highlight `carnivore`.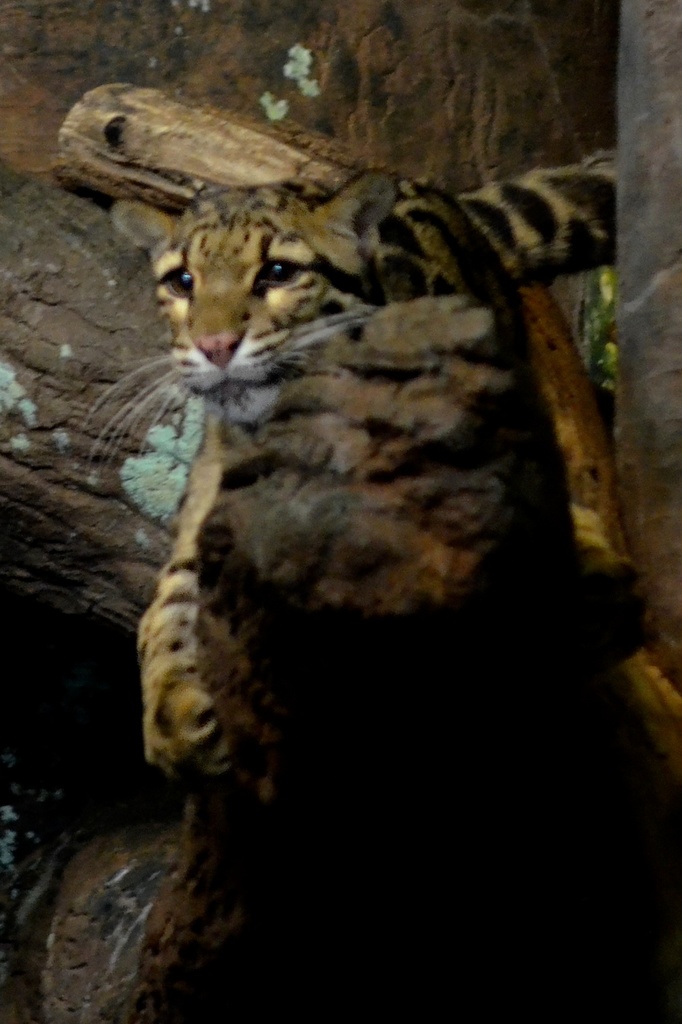
Highlighted region: (85, 151, 622, 805).
